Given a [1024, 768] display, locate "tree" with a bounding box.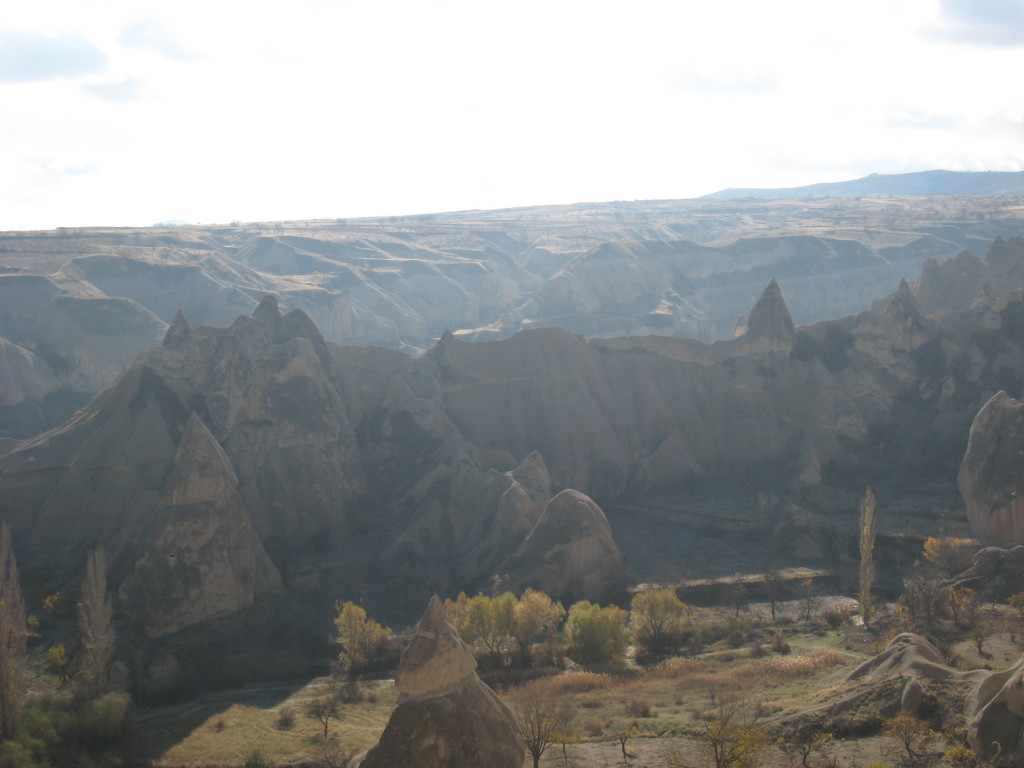
Located: 495 678 580 767.
